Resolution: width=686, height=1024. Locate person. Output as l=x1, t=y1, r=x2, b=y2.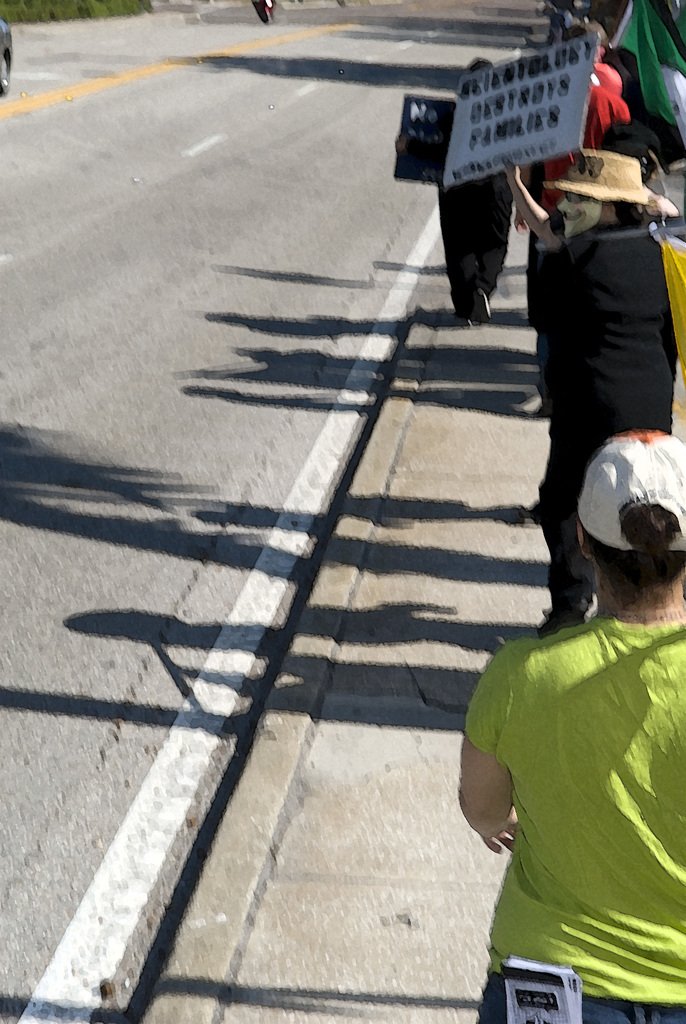
l=447, t=515, r=682, b=1012.
